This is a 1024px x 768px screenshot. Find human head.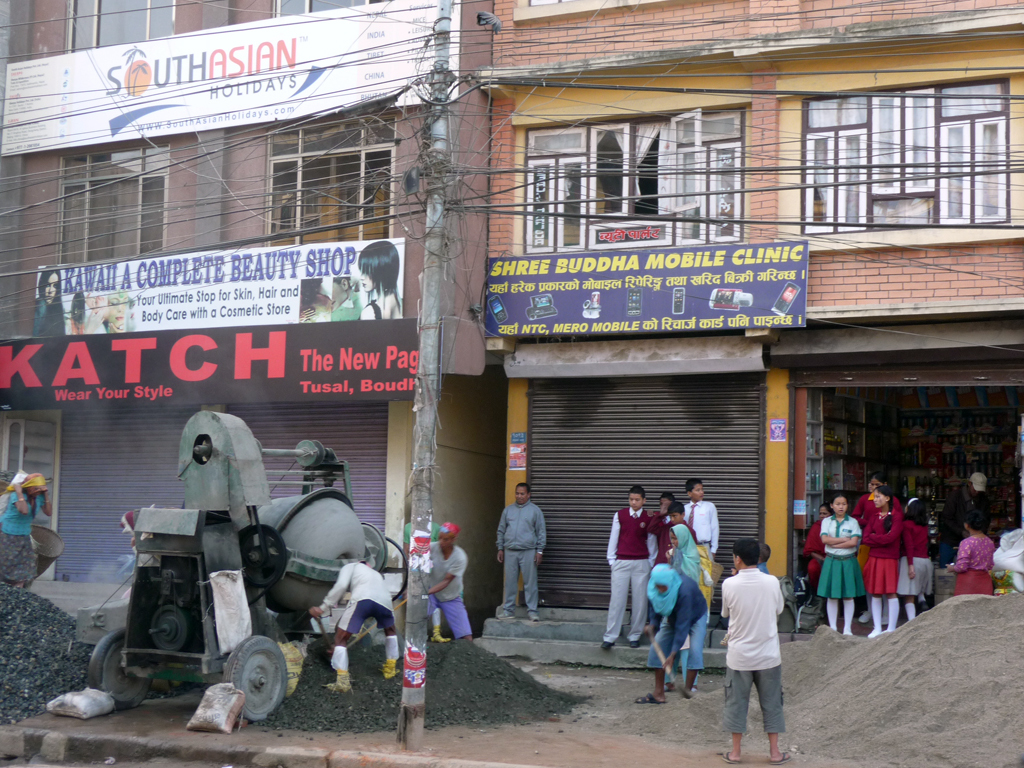
Bounding box: (x1=873, y1=486, x2=892, y2=509).
